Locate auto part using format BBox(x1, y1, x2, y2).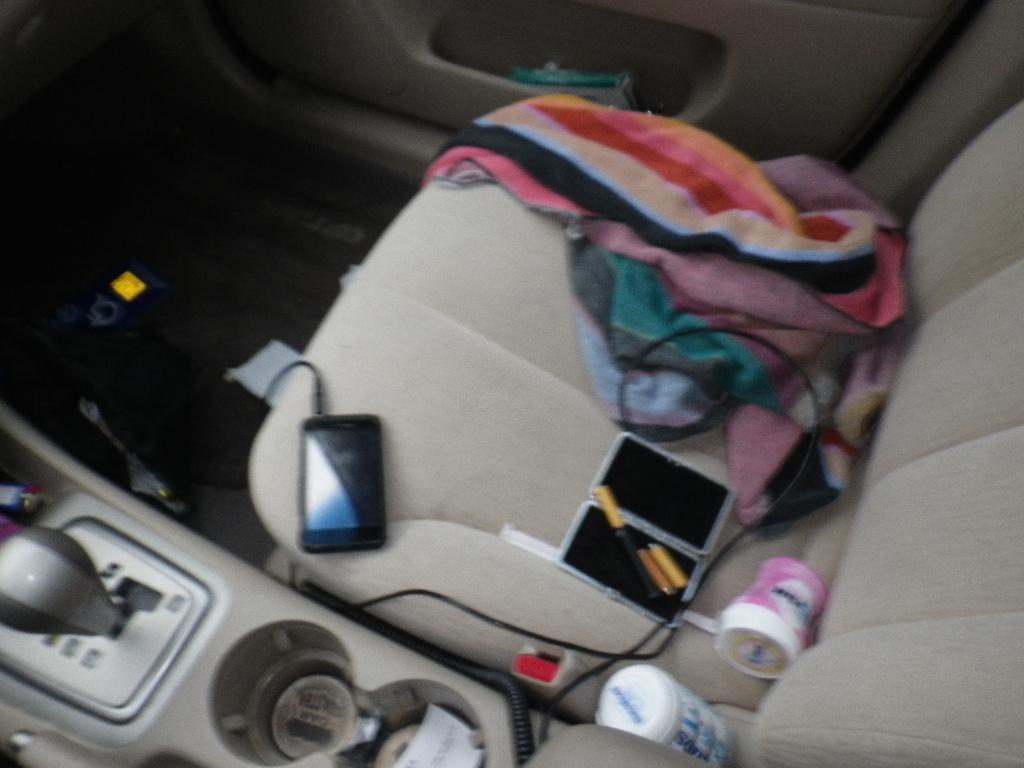
BBox(245, 86, 1023, 726).
